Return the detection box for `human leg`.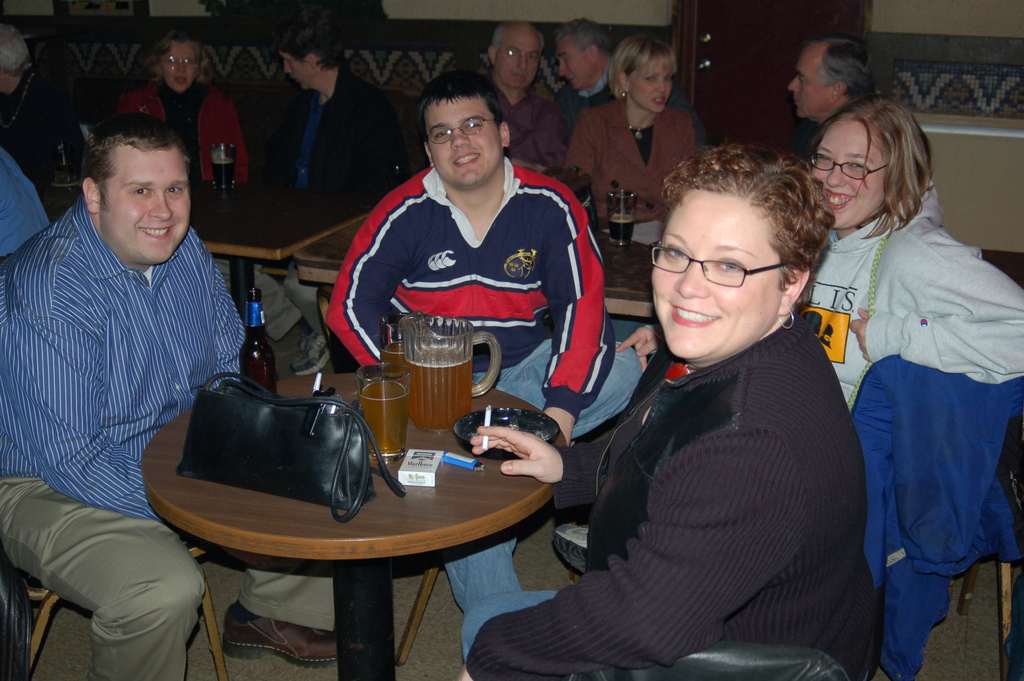
<box>0,475,200,680</box>.
